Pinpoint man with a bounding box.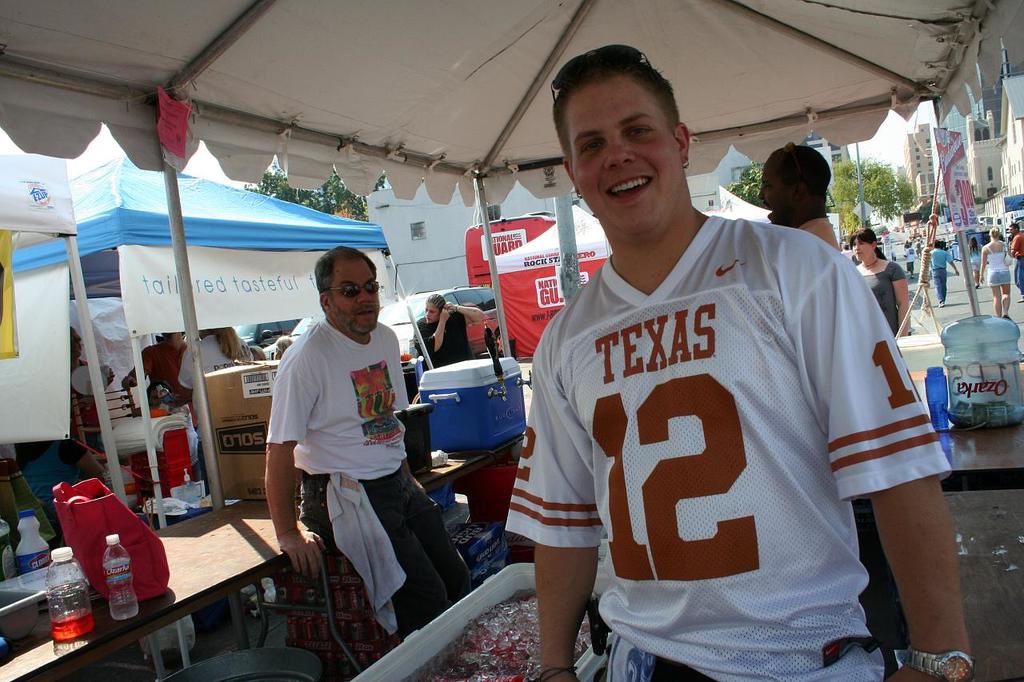
(1006, 220, 1023, 300).
